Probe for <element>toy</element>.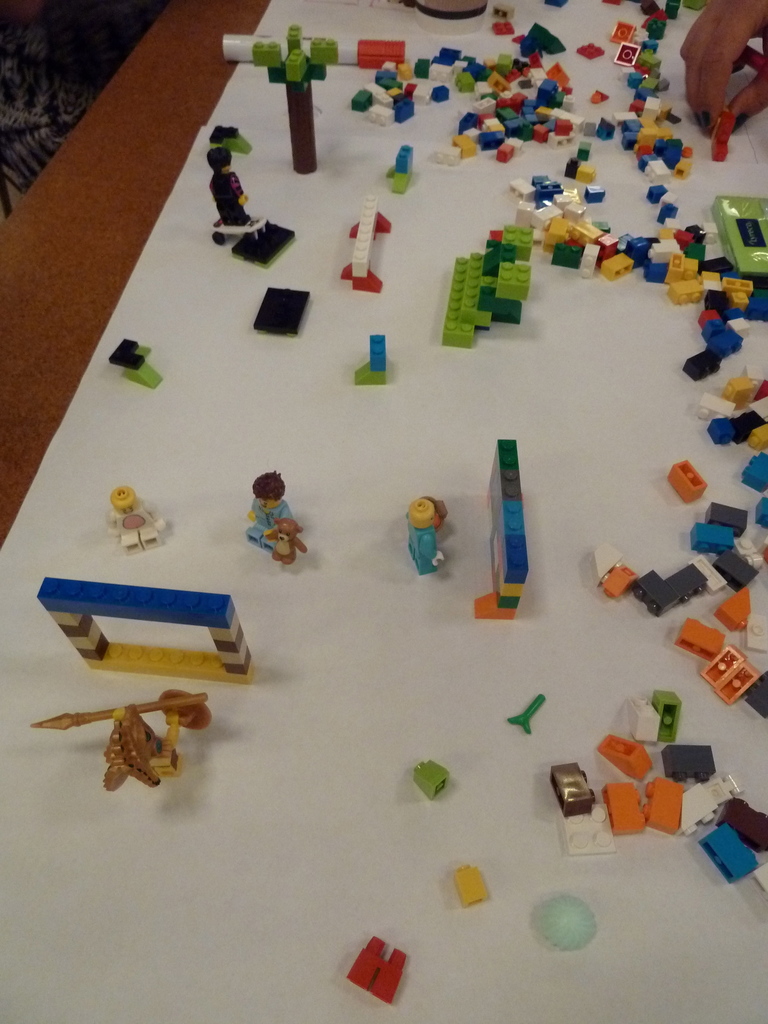
Probe result: rect(643, 774, 683, 836).
